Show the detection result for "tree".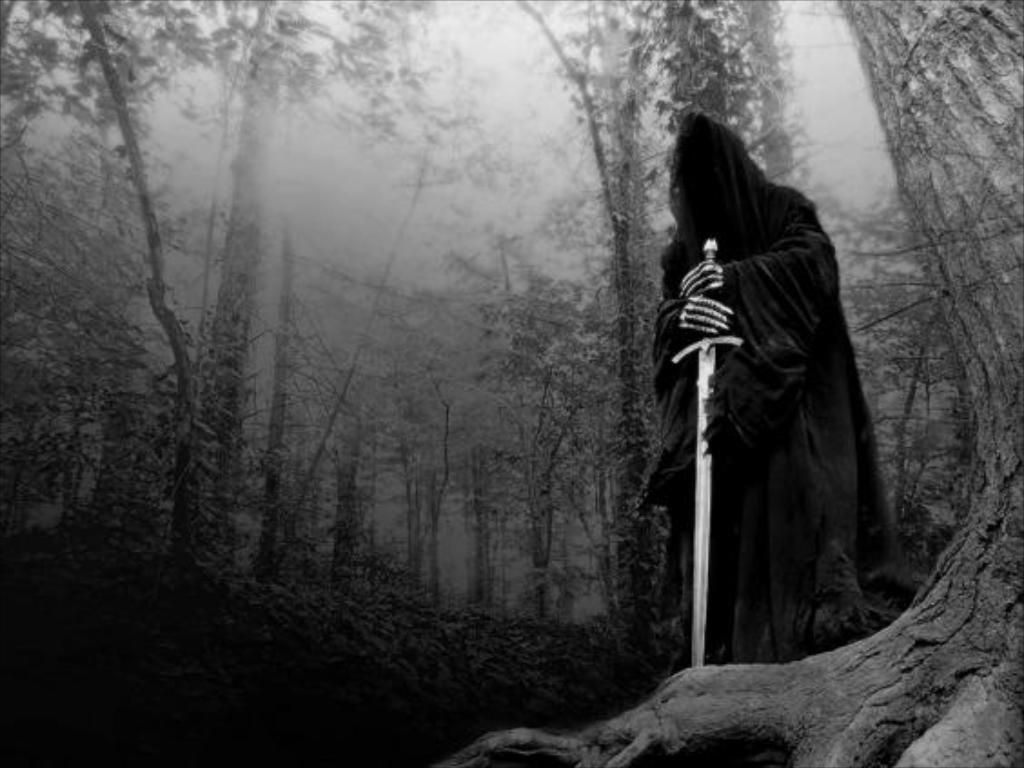
(303,0,438,610).
